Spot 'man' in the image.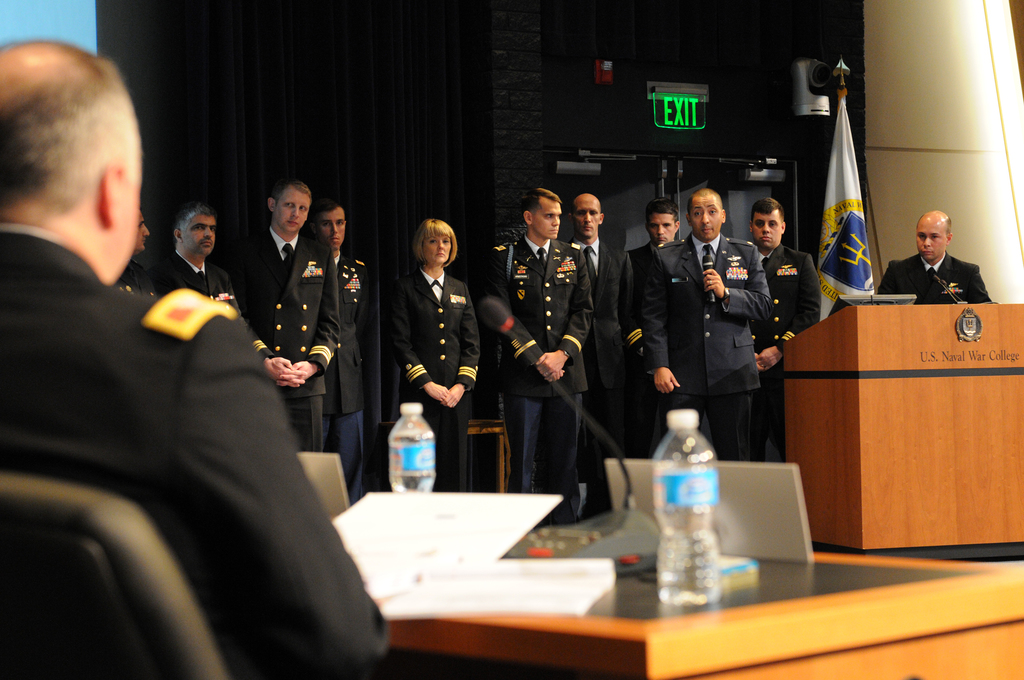
'man' found at detection(878, 209, 994, 304).
